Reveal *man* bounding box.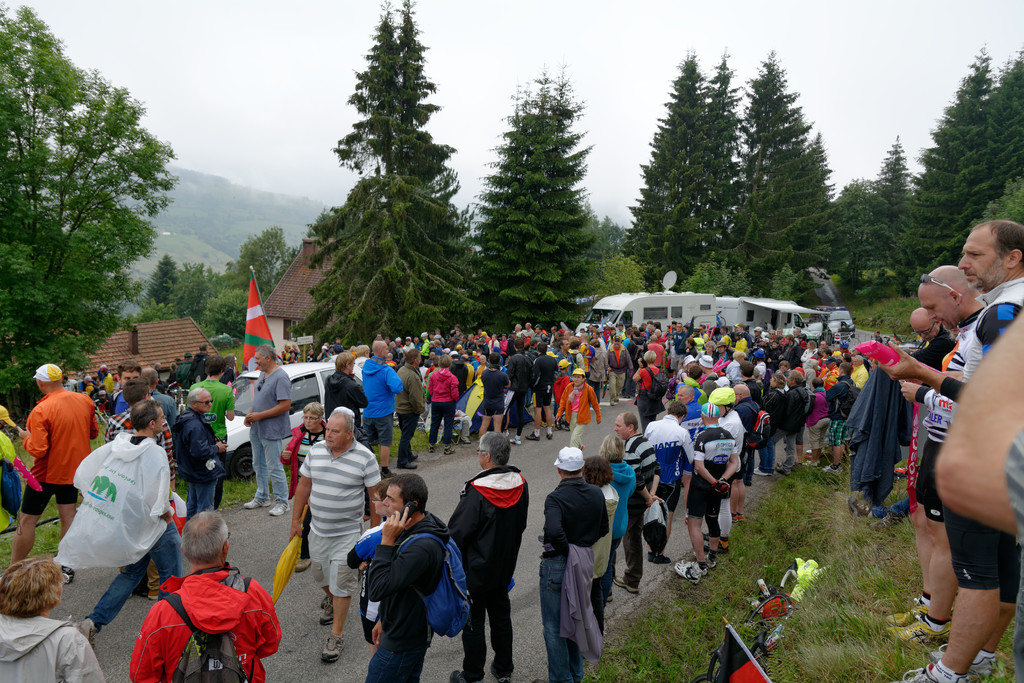
Revealed: x1=564 y1=330 x2=572 y2=338.
